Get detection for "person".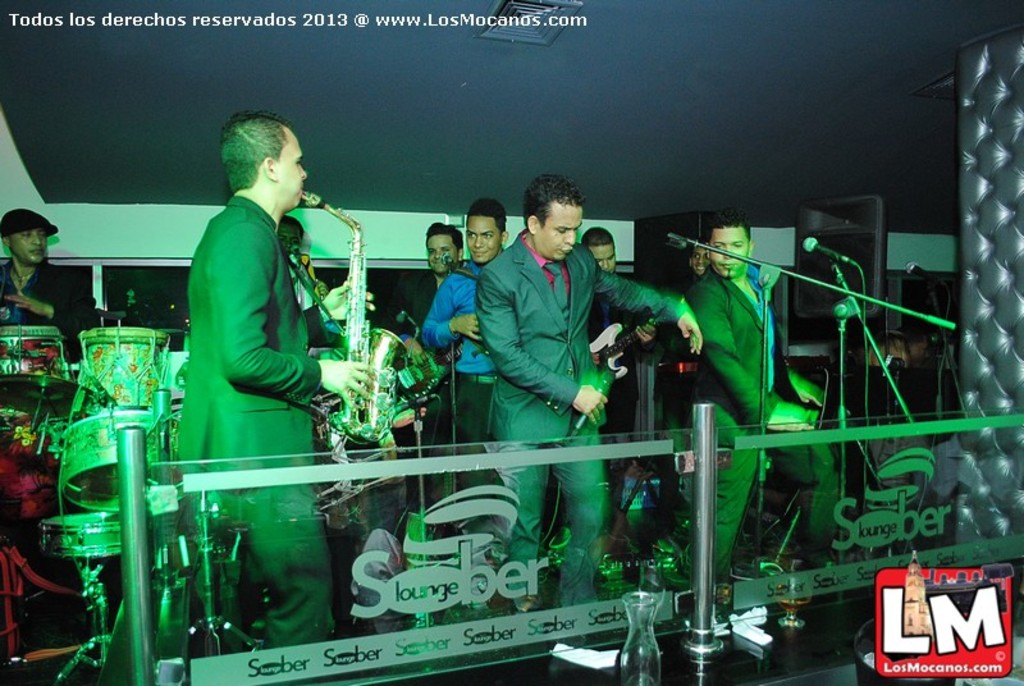
Detection: (left=474, top=172, right=707, bottom=609).
